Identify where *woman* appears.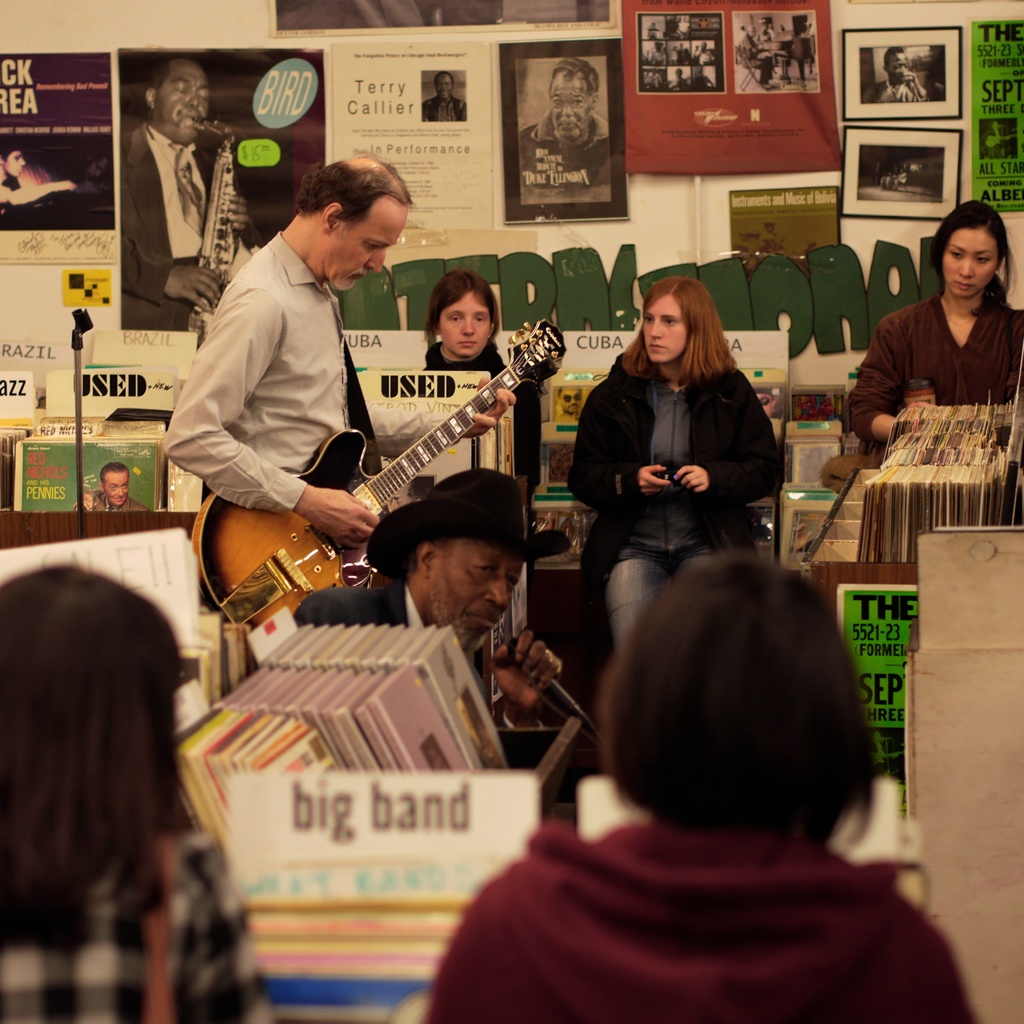
Appears at bbox=[569, 278, 806, 674].
